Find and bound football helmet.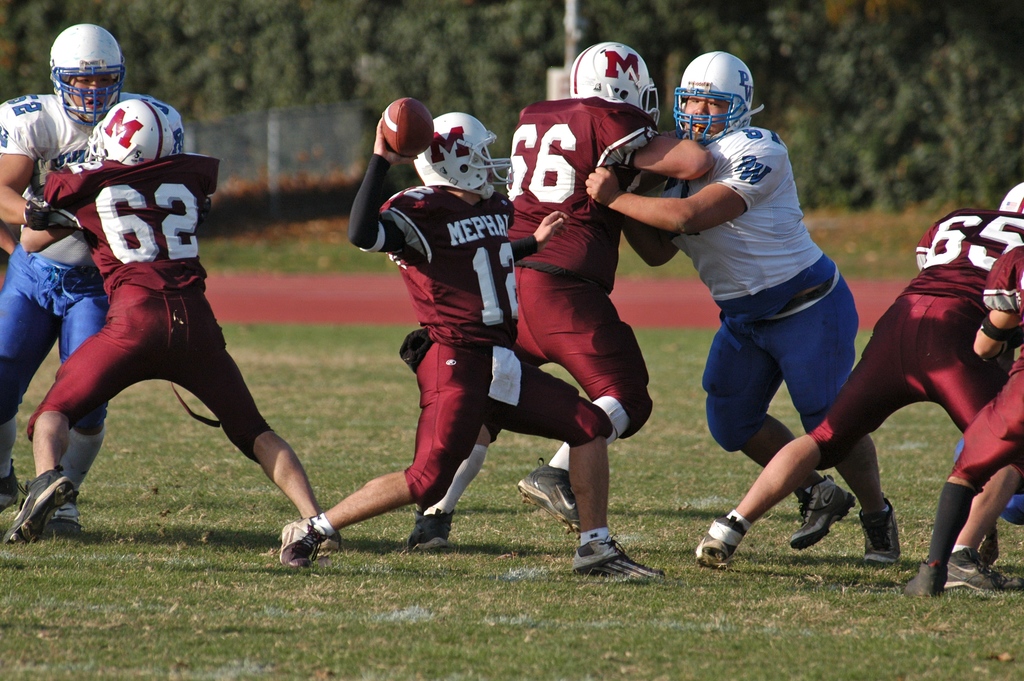
Bound: detection(89, 97, 170, 169).
